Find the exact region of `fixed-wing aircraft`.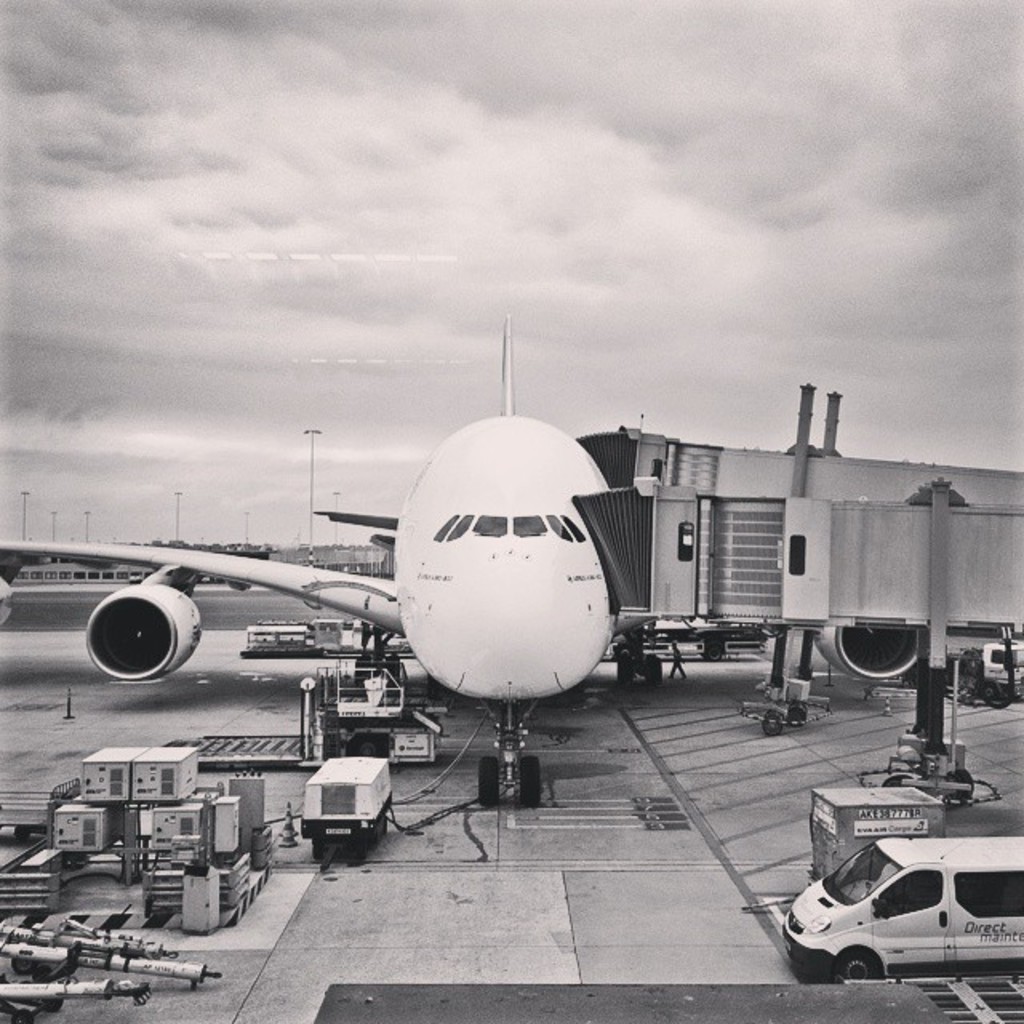
Exact region: region(0, 296, 682, 818).
